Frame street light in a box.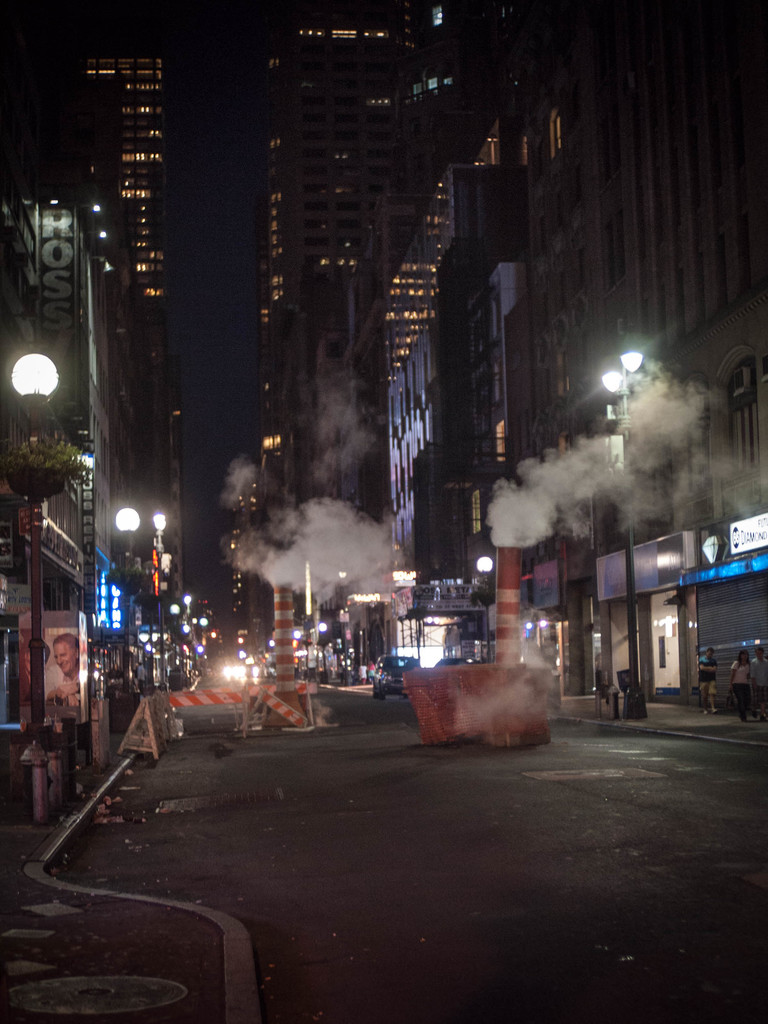
bbox=[111, 502, 143, 703].
